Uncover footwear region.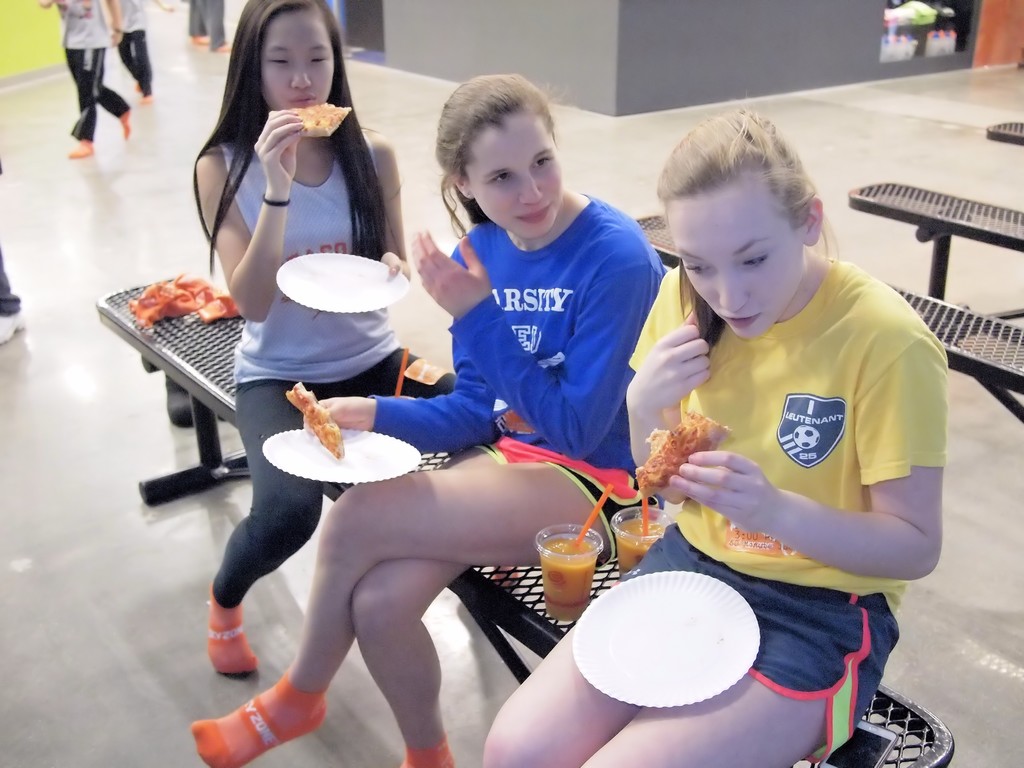
Uncovered: region(0, 308, 30, 348).
